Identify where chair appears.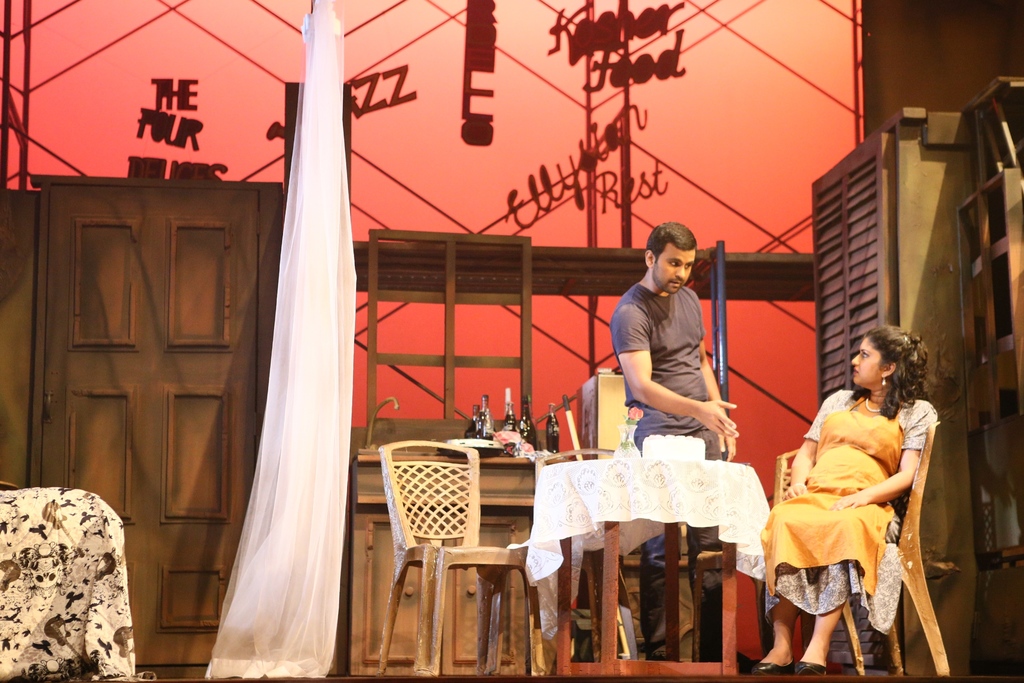
Appears at [left=772, top=411, right=950, bottom=678].
